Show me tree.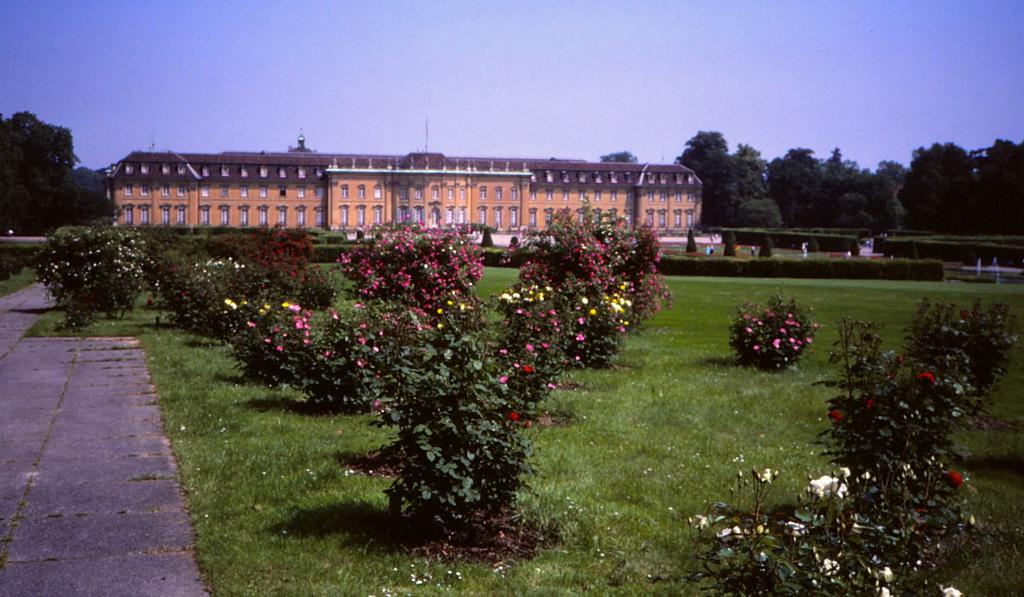
tree is here: bbox=[712, 141, 784, 231].
